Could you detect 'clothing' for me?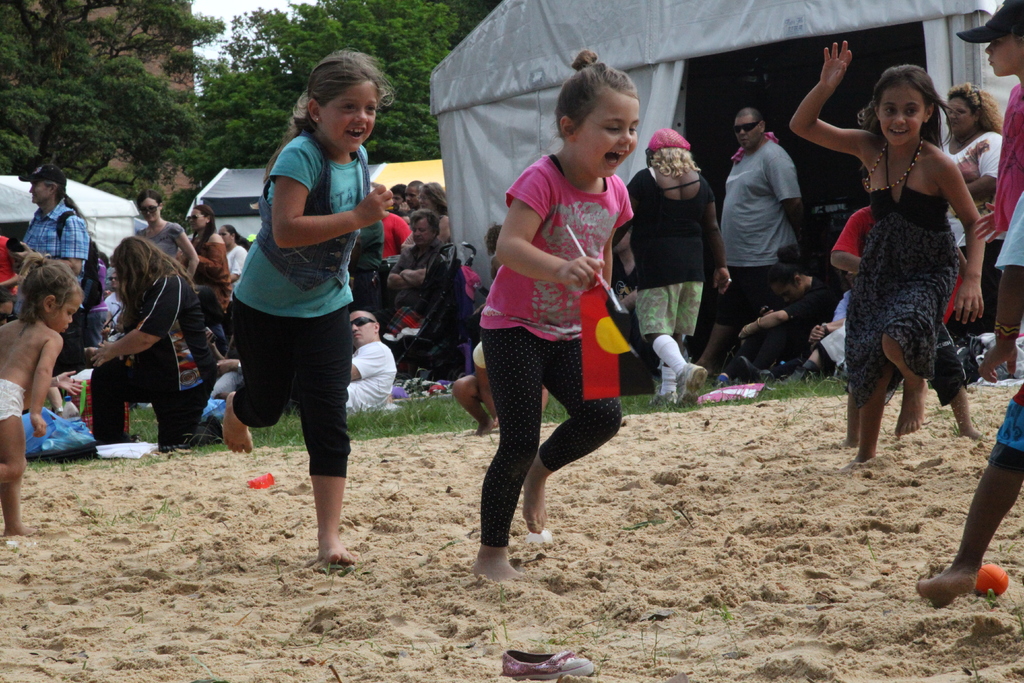
Detection result: 230,134,374,315.
